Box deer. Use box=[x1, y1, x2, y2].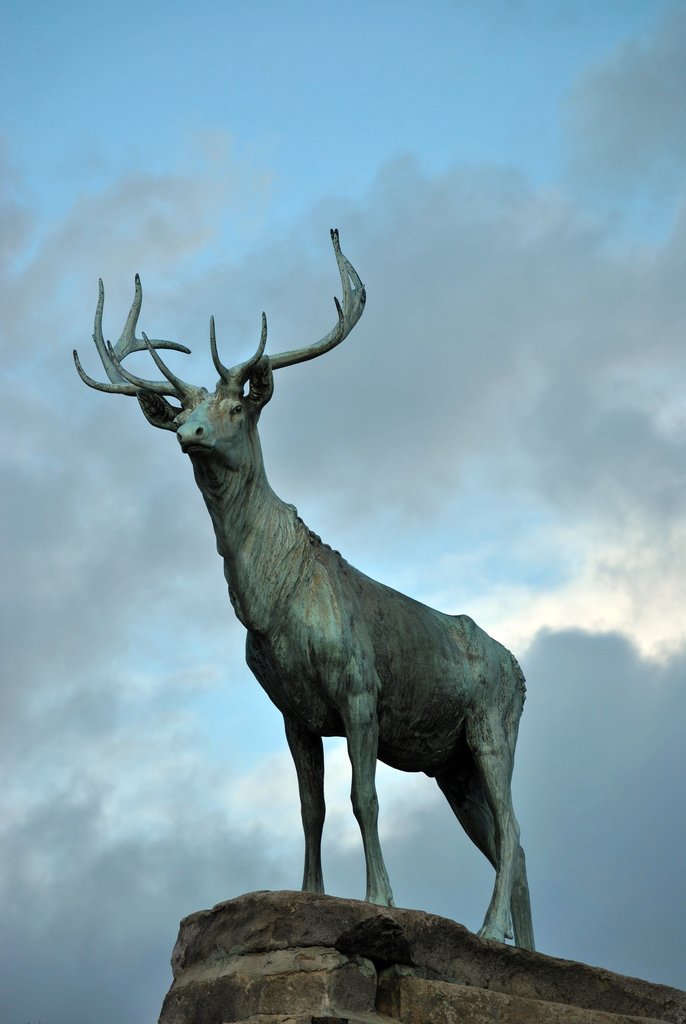
box=[71, 228, 535, 951].
